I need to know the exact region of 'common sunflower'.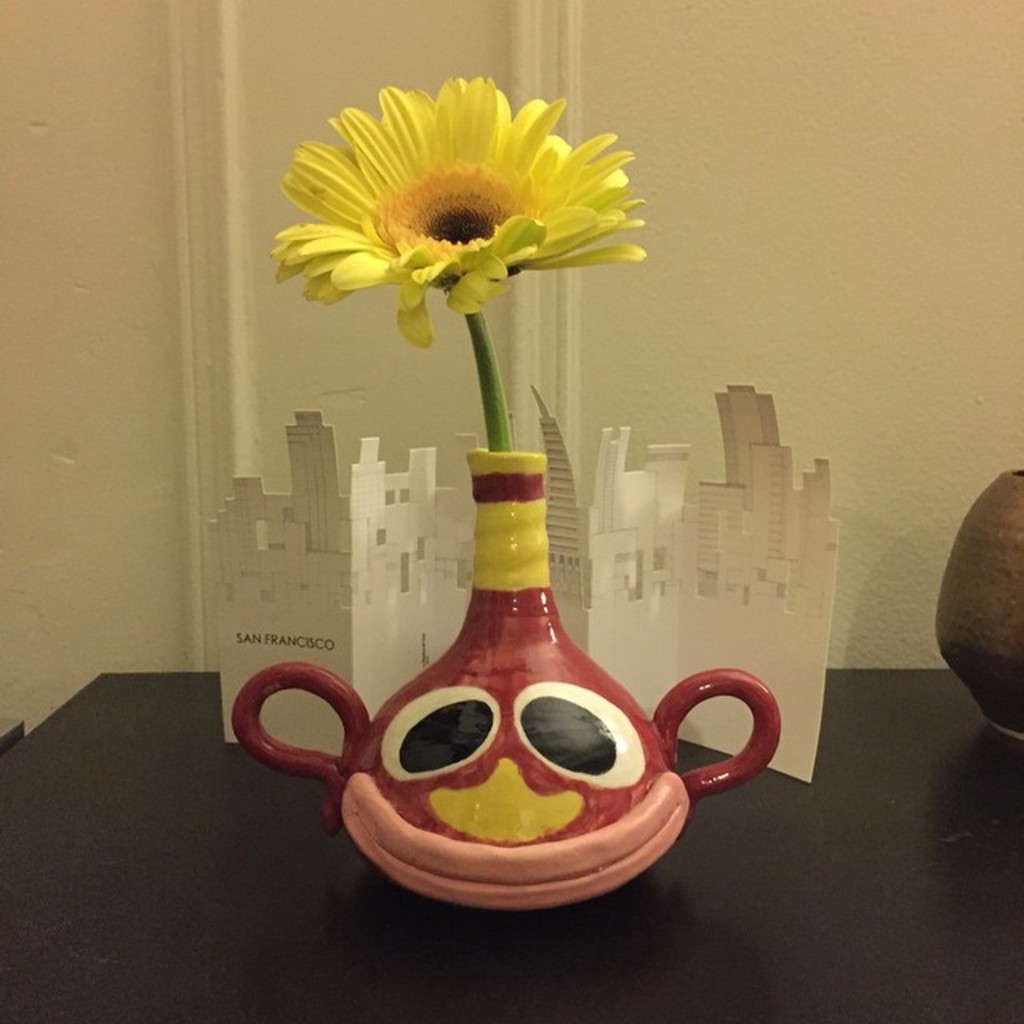
Region: x1=274, y1=83, x2=637, y2=322.
